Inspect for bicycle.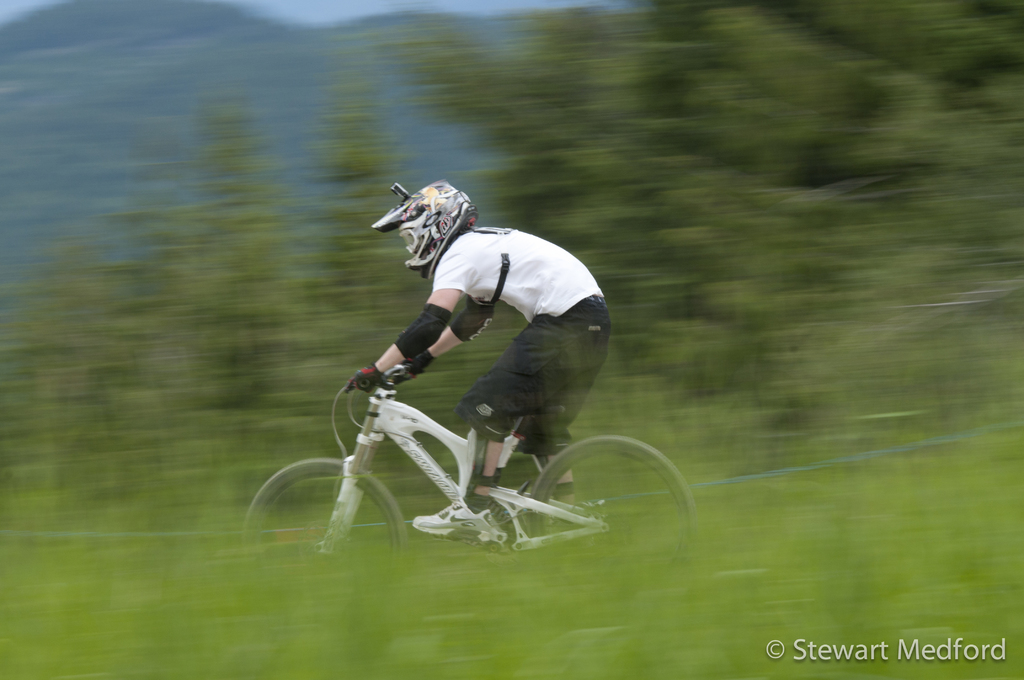
Inspection: [253, 344, 701, 562].
